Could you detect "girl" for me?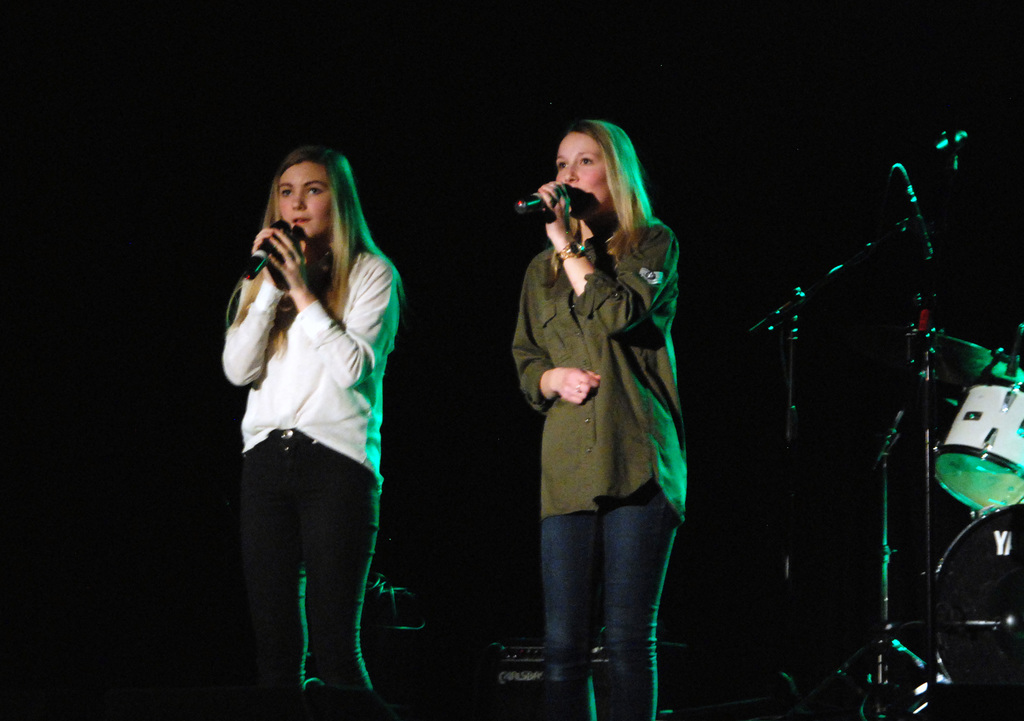
Detection result: {"left": 506, "top": 118, "right": 695, "bottom": 720}.
